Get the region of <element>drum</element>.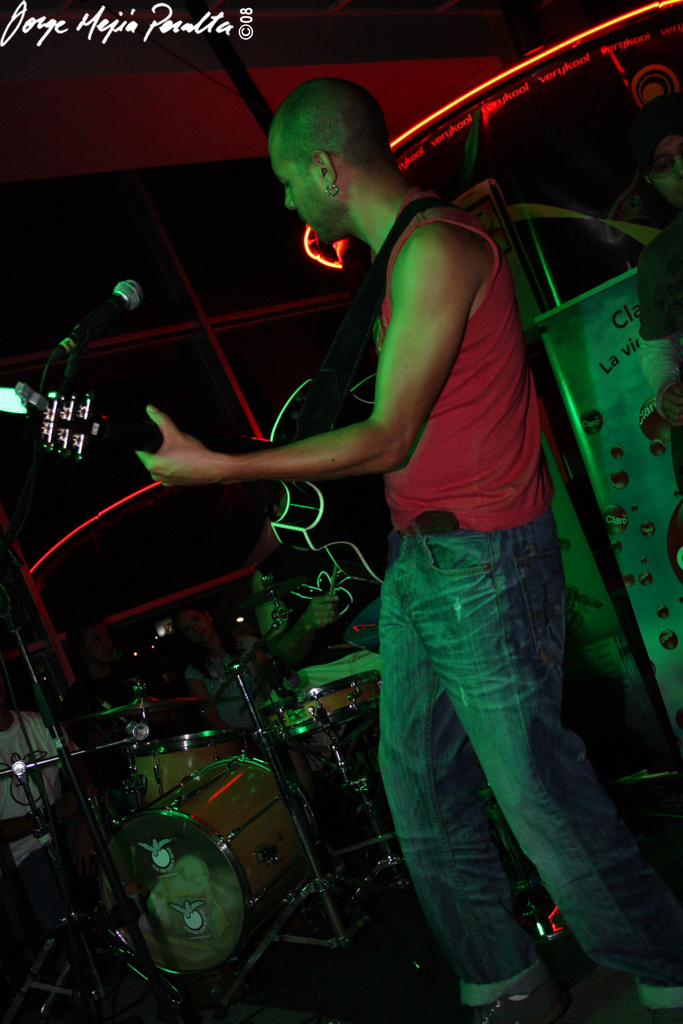
(left=130, top=728, right=242, bottom=812).
